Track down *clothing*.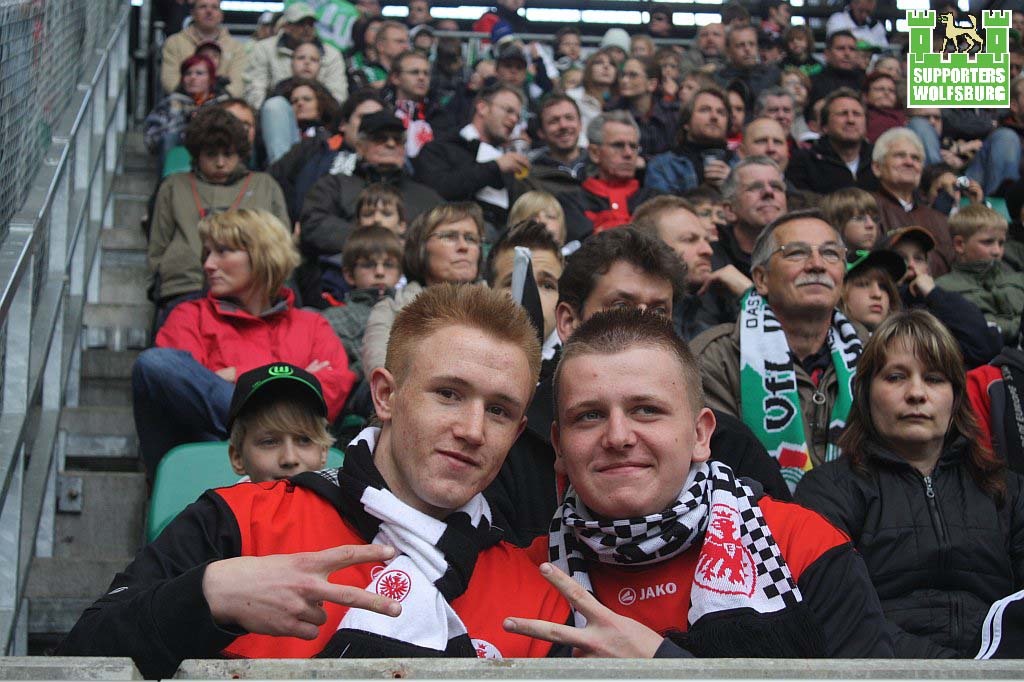
Tracked to [278, 132, 363, 207].
